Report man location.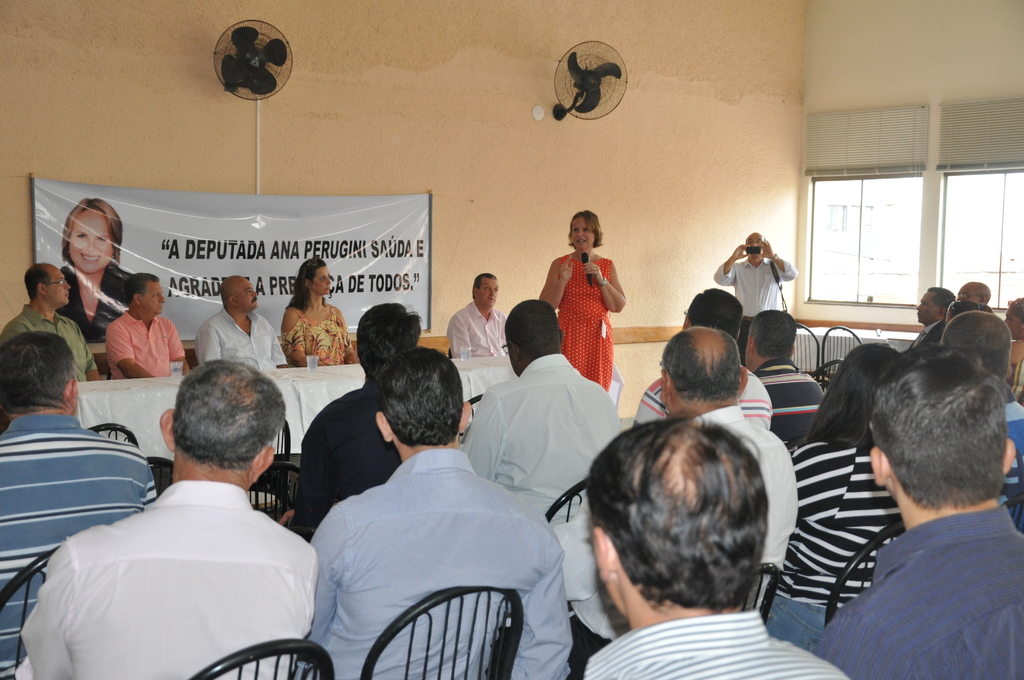
Report: [813,347,1023,679].
